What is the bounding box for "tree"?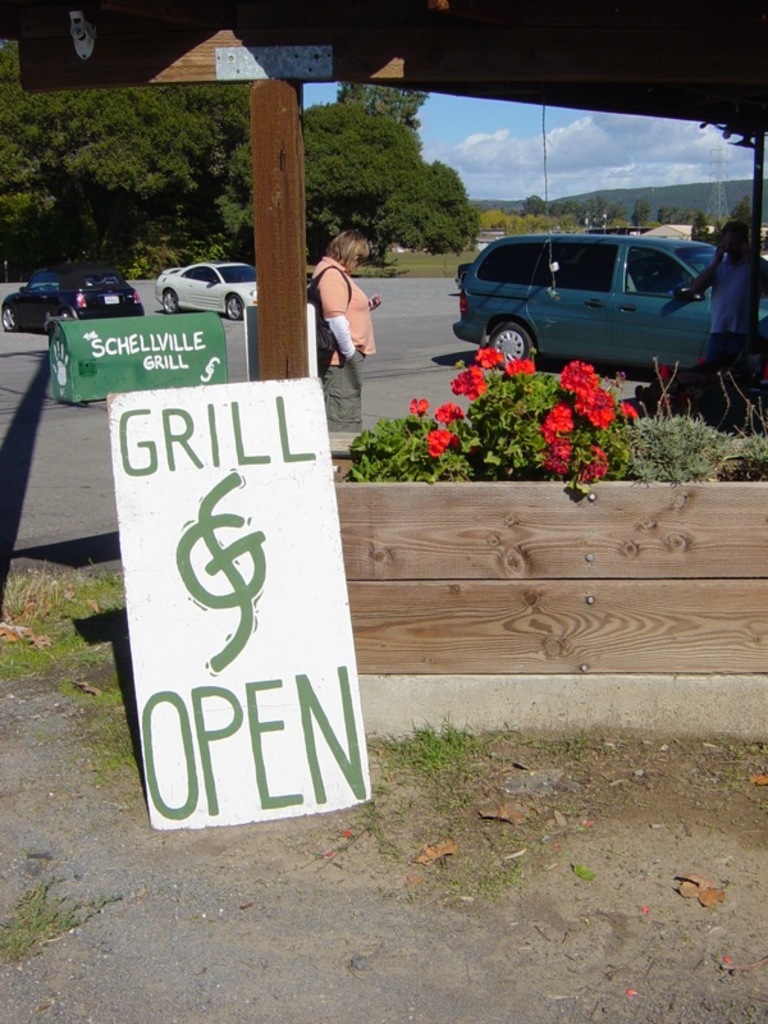
(600,206,649,239).
